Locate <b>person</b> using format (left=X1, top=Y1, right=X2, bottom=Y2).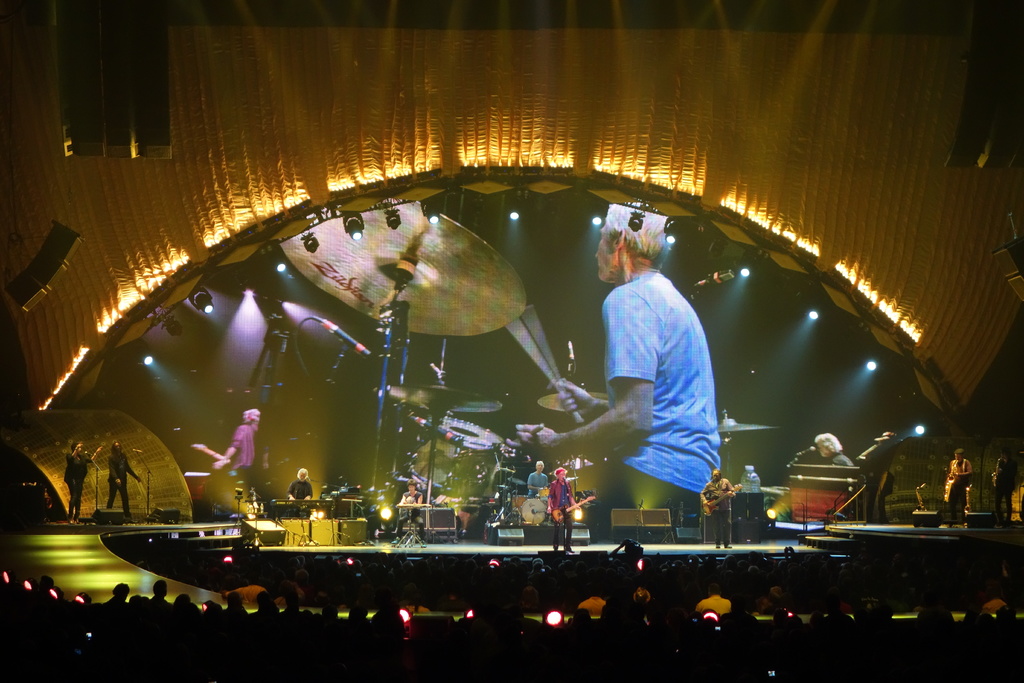
(left=995, top=447, right=1018, bottom=518).
